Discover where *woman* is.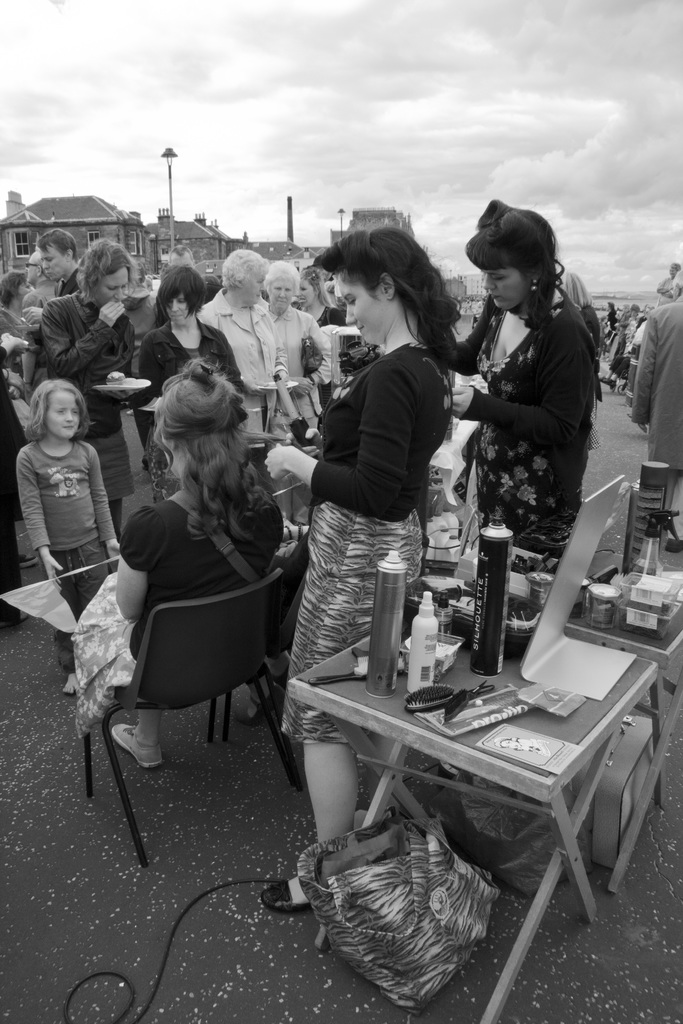
Discovered at locate(99, 330, 279, 855).
